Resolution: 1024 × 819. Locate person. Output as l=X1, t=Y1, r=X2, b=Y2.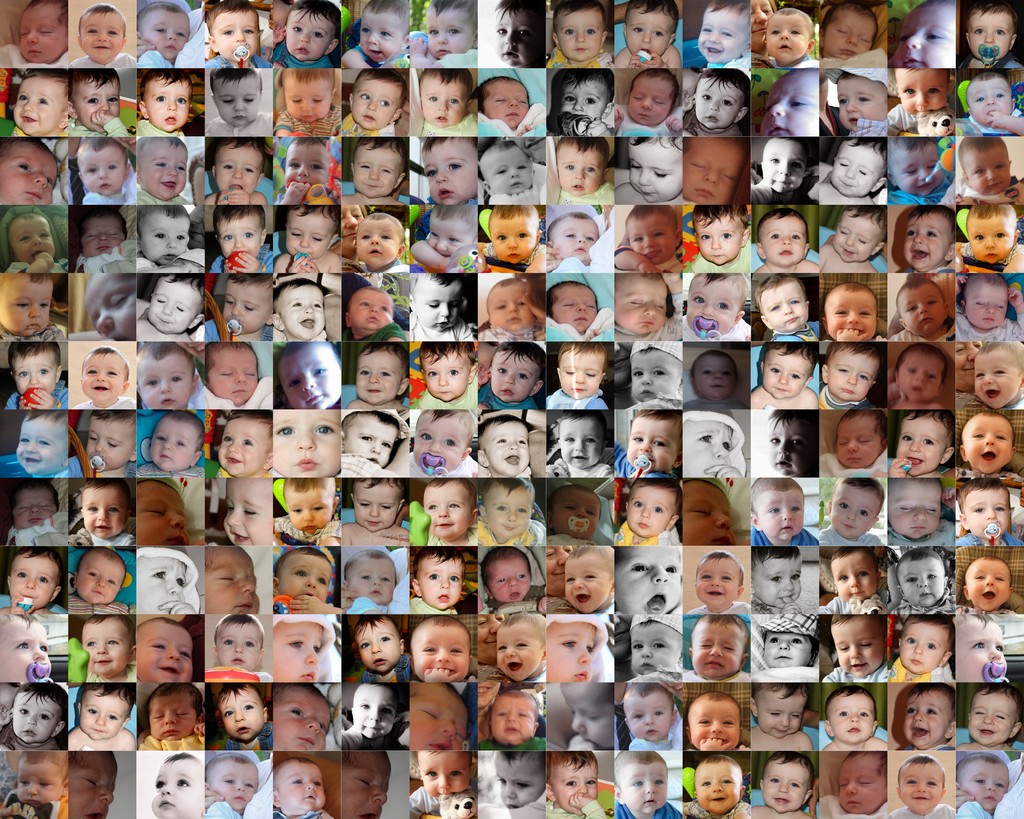
l=410, t=616, r=472, b=684.
